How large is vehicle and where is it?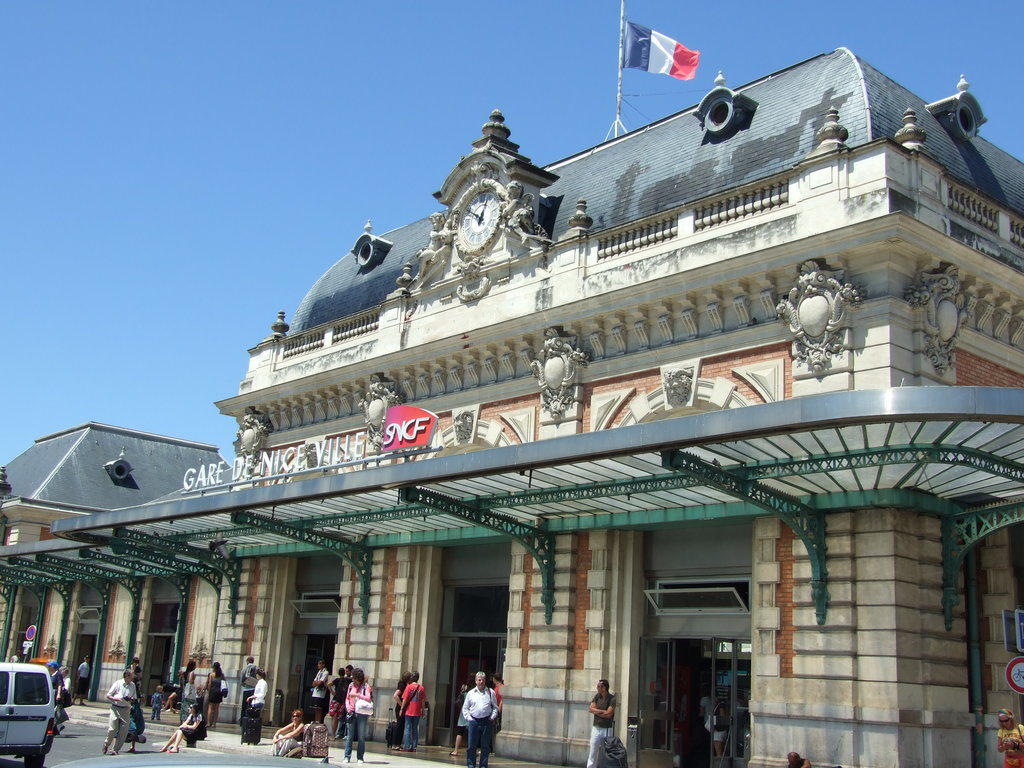
Bounding box: [0,662,54,767].
